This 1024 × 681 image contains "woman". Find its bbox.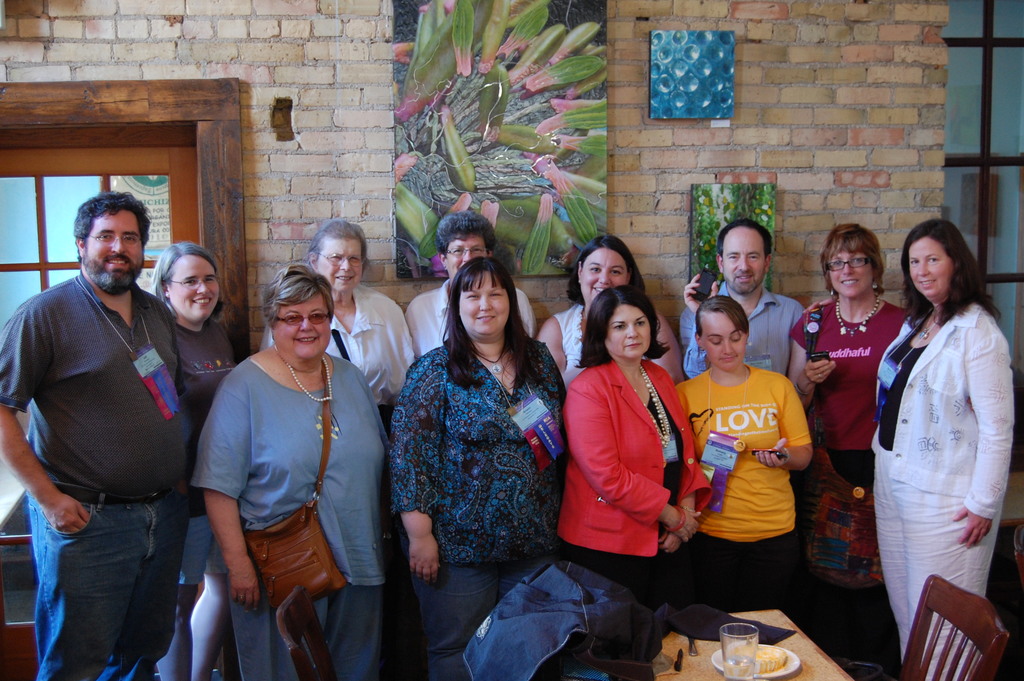
[x1=566, y1=267, x2=698, y2=614].
